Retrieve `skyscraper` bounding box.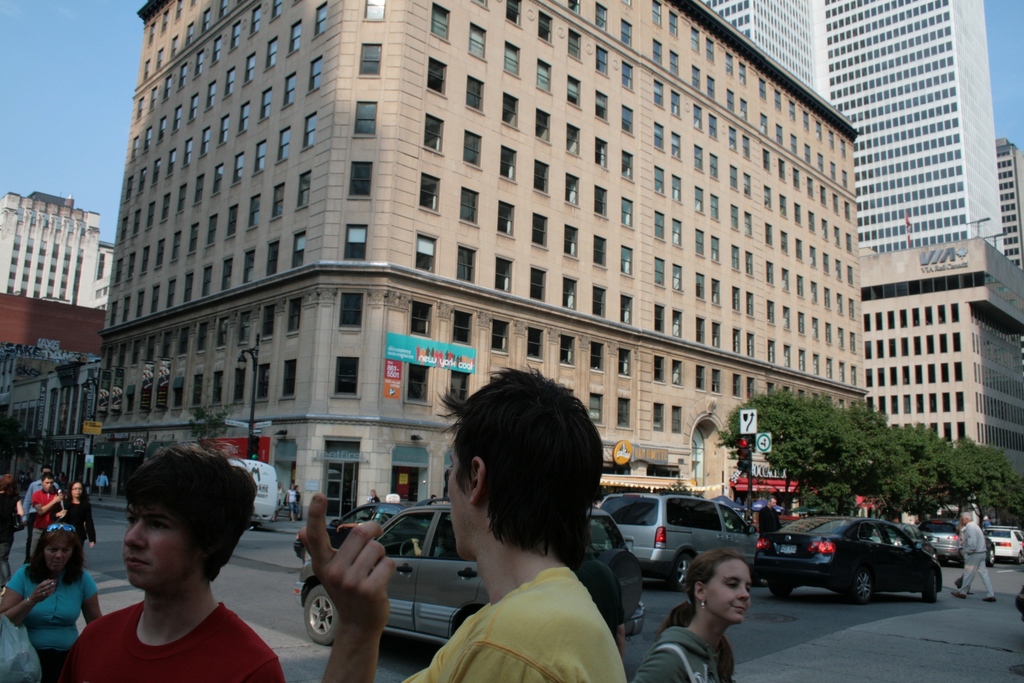
Bounding box: x1=988, y1=133, x2=1023, y2=269.
